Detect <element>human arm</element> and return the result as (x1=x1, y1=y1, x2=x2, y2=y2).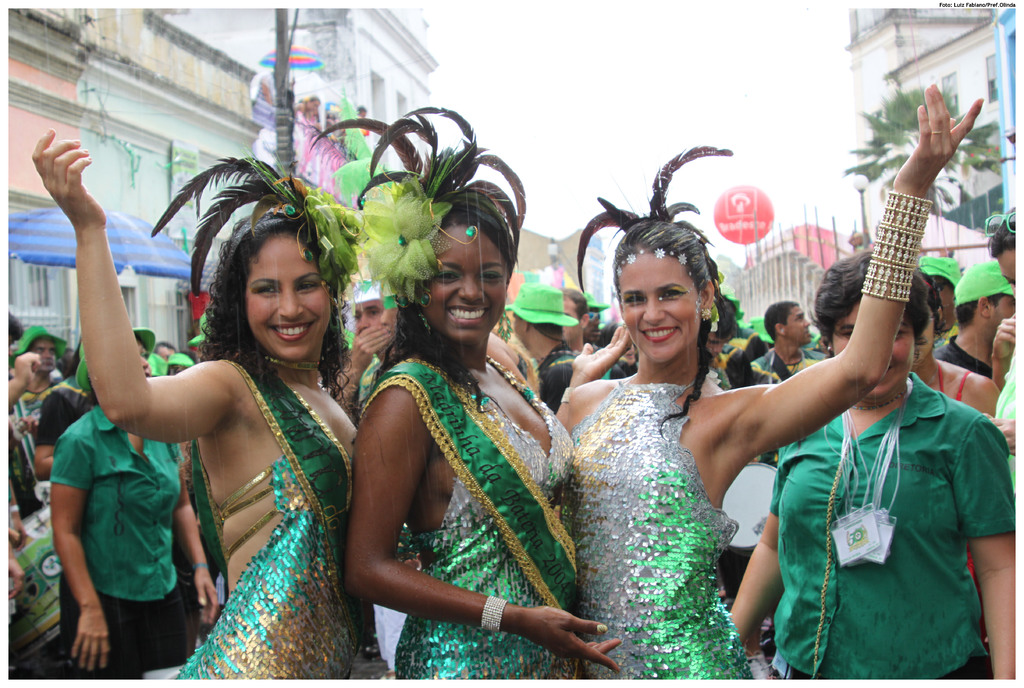
(x1=555, y1=319, x2=631, y2=430).
